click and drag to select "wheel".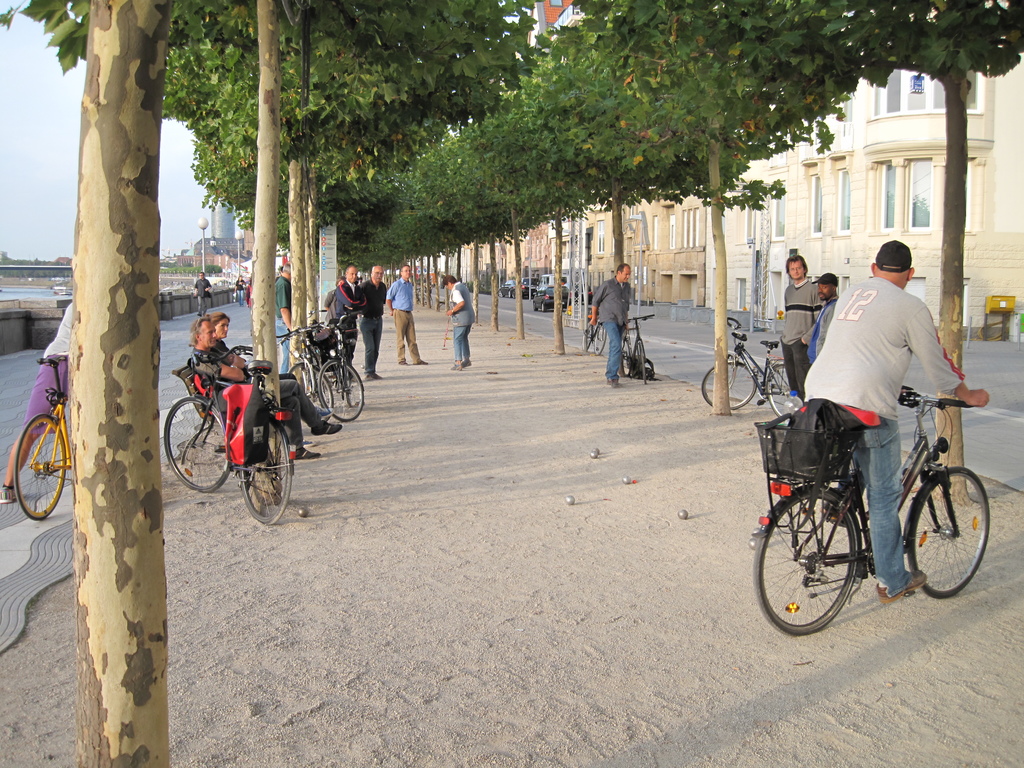
Selection: bbox=[423, 294, 433, 303].
